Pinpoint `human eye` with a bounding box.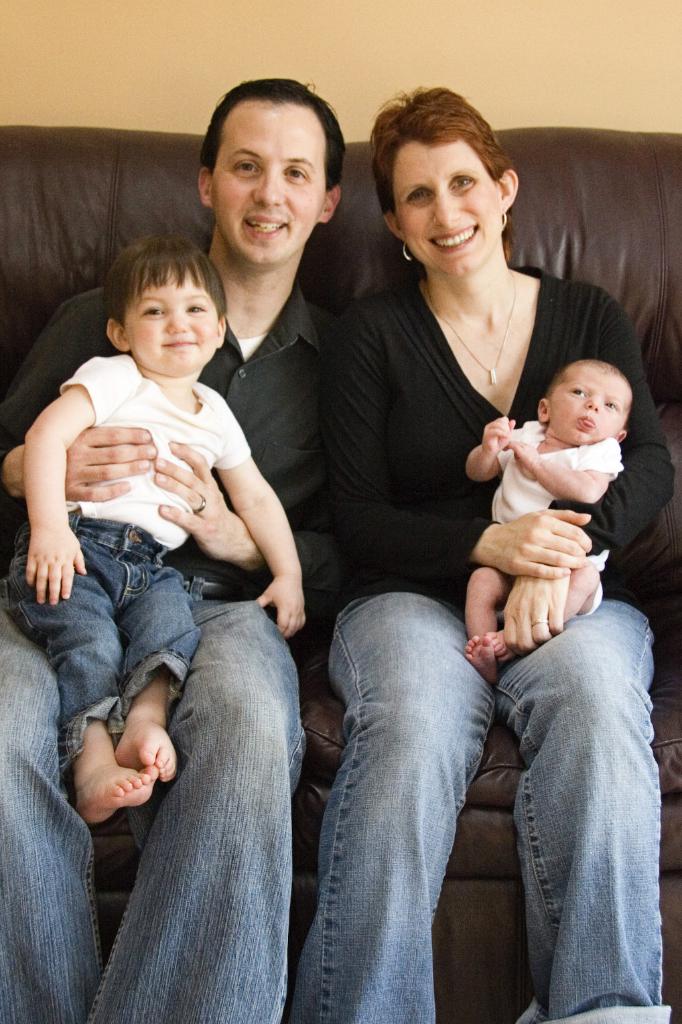
(x1=407, y1=192, x2=435, y2=206).
